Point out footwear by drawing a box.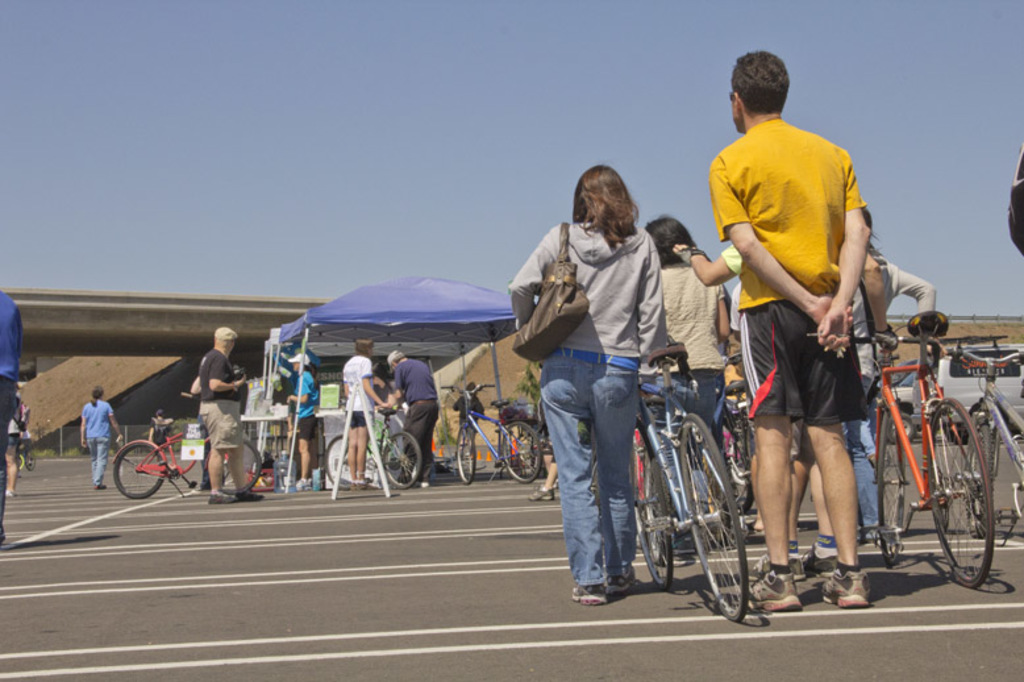
[x1=528, y1=486, x2=557, y2=502].
